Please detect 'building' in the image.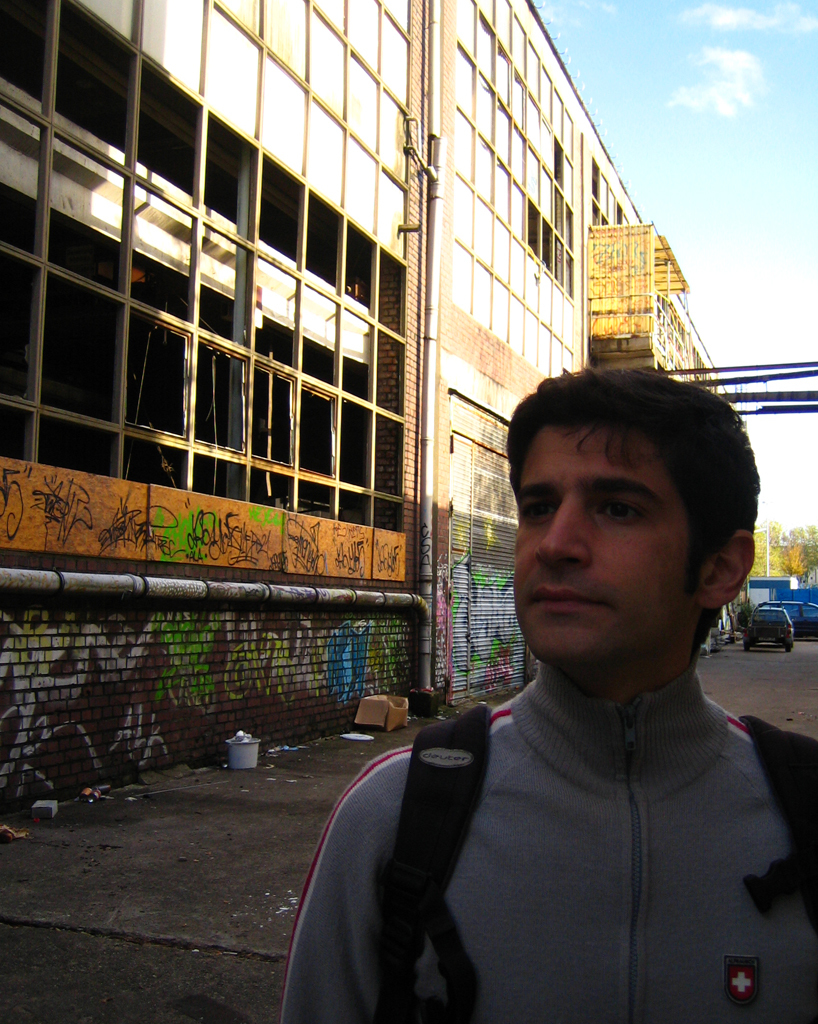
[left=0, top=0, right=730, bottom=814].
